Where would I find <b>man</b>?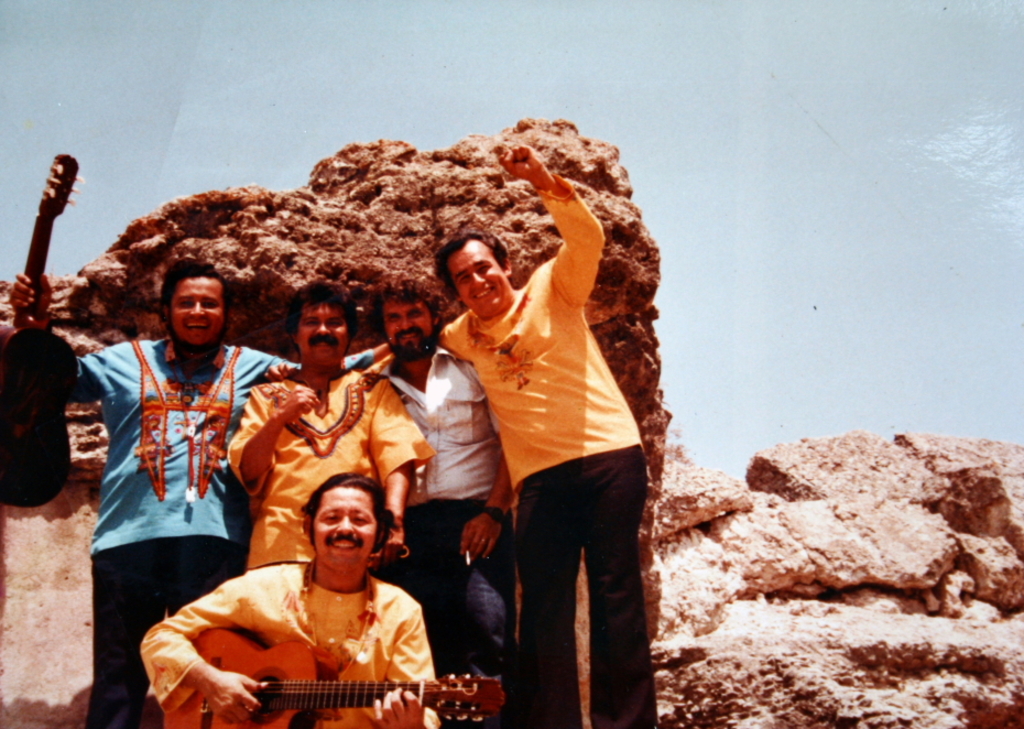
At <bbox>361, 139, 661, 728</bbox>.
